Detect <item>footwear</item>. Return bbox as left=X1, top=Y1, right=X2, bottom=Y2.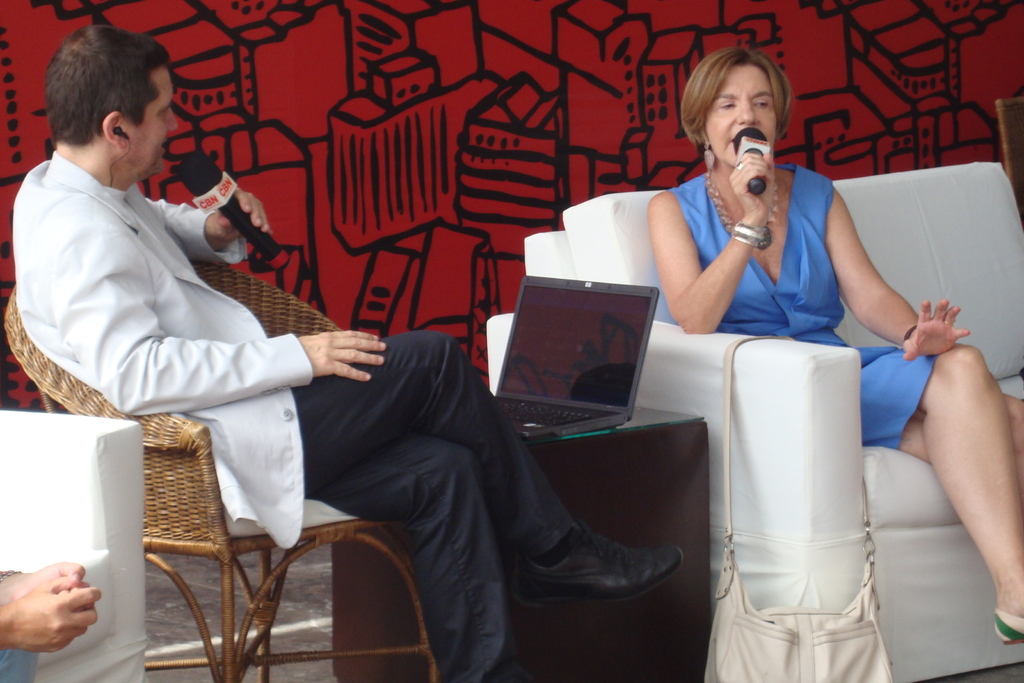
left=516, top=532, right=687, bottom=600.
